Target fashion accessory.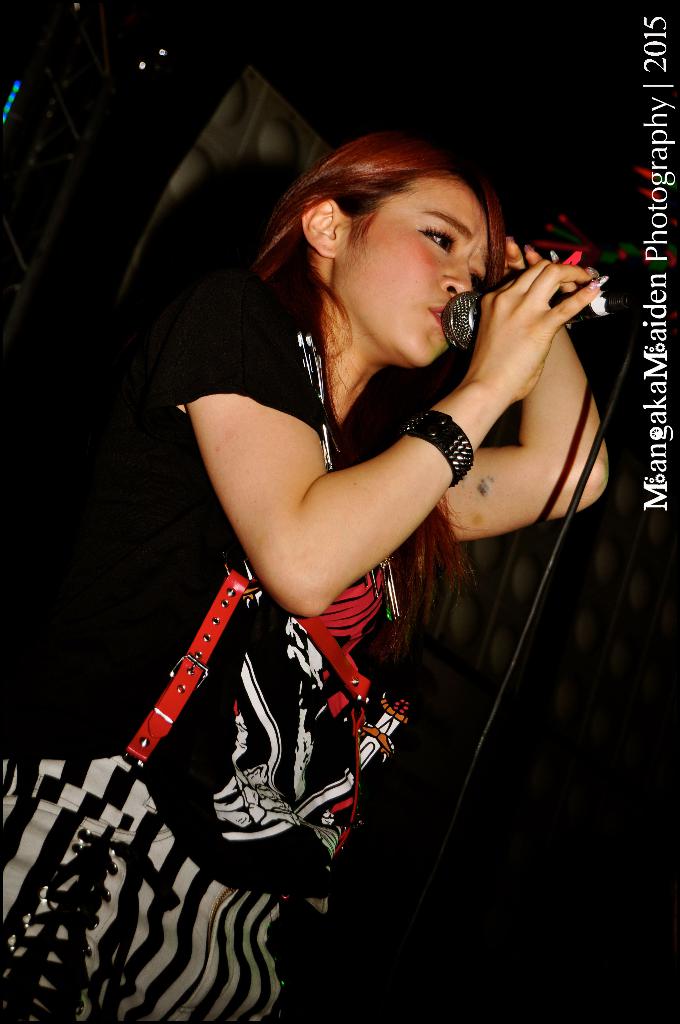
Target region: bbox(396, 404, 472, 484).
